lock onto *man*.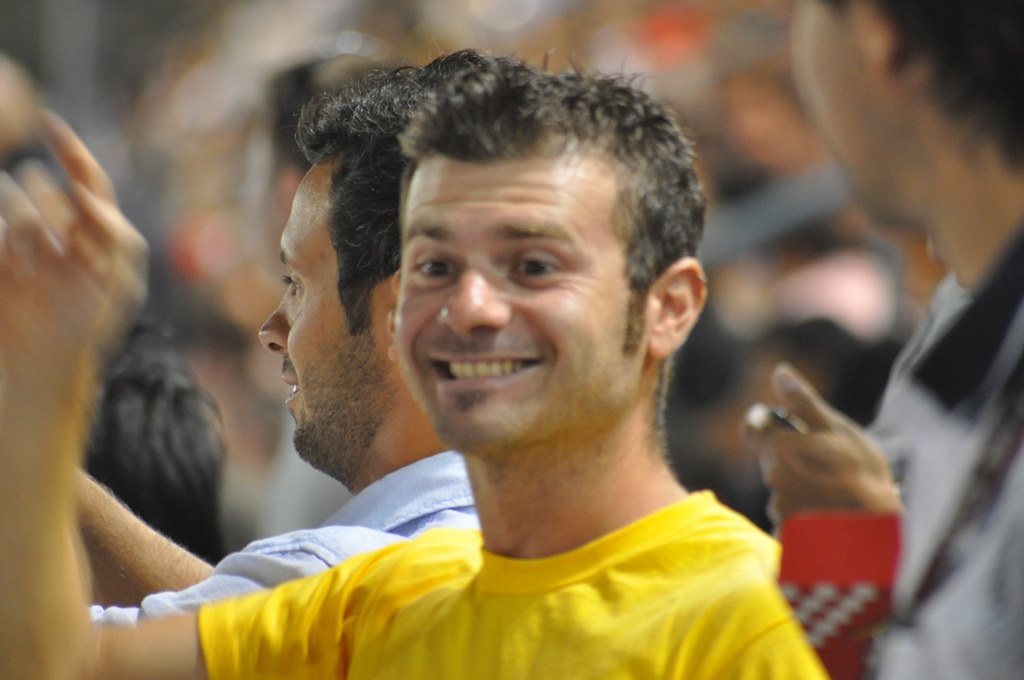
Locked: x1=0 y1=53 x2=844 y2=679.
